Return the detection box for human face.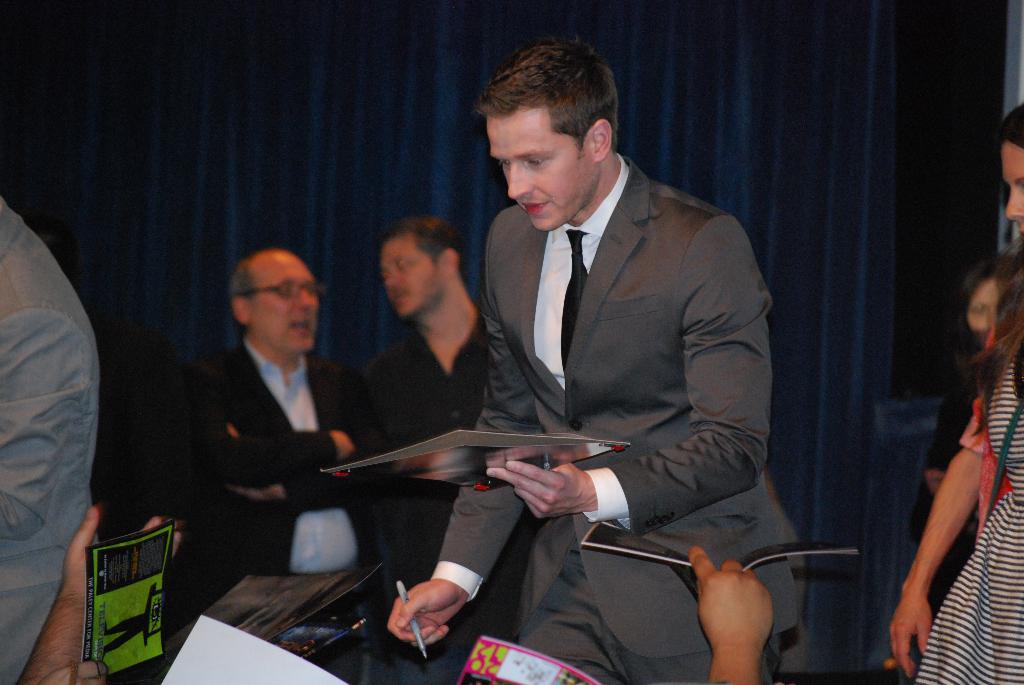
<box>380,232,443,322</box>.
